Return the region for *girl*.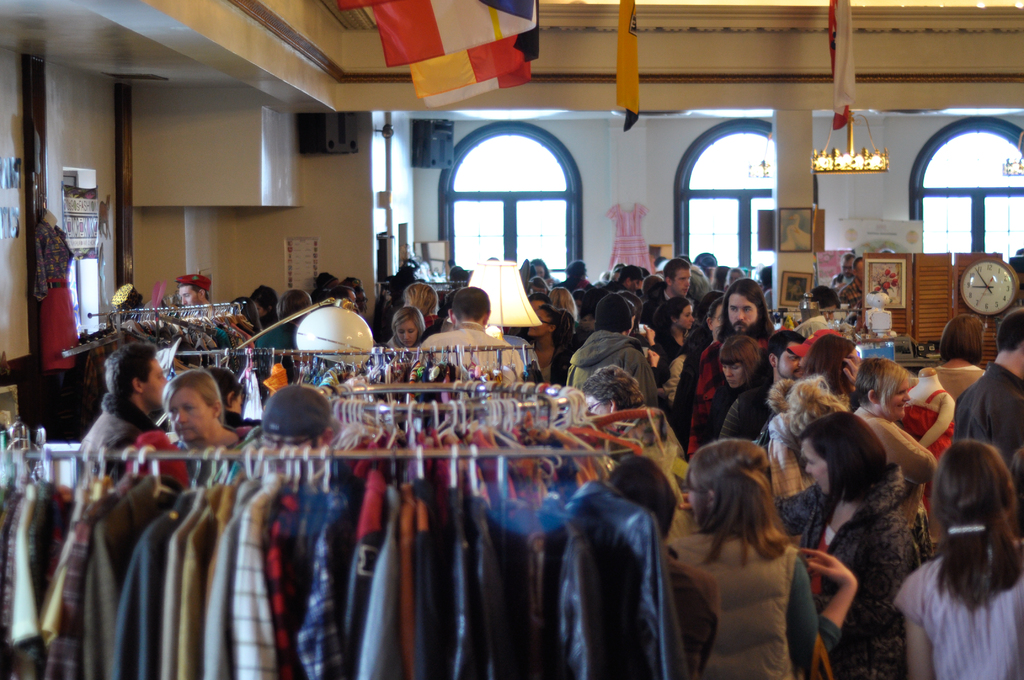
(x1=653, y1=289, x2=696, y2=399).
